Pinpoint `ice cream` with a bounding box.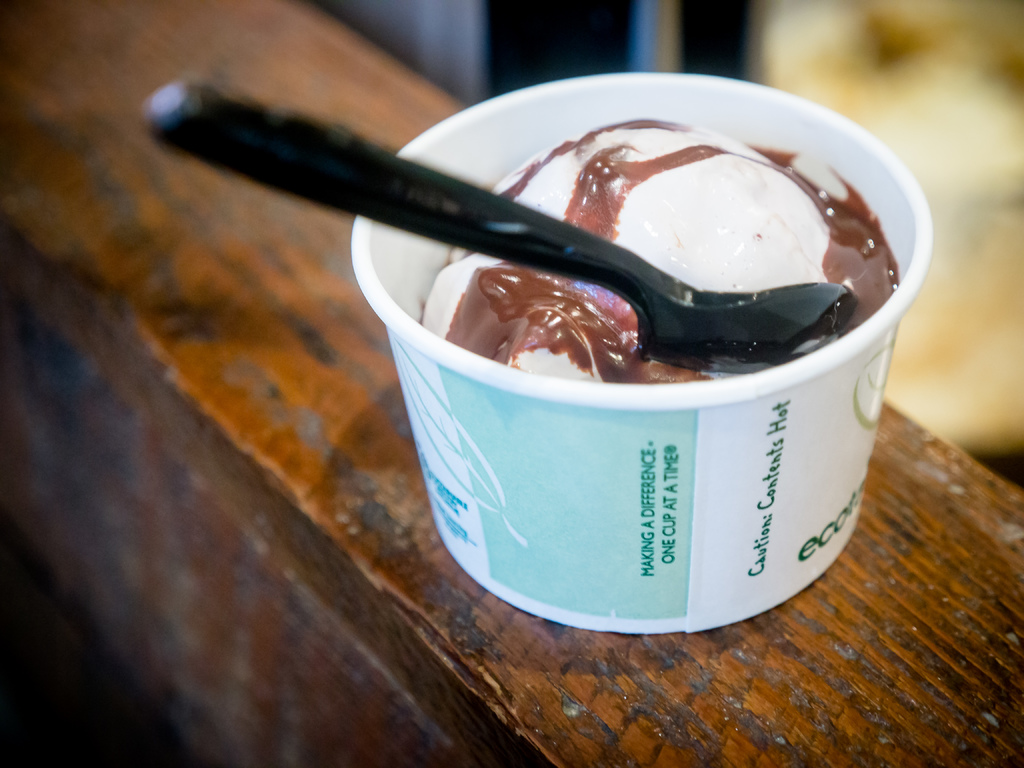
425:124:896:385.
